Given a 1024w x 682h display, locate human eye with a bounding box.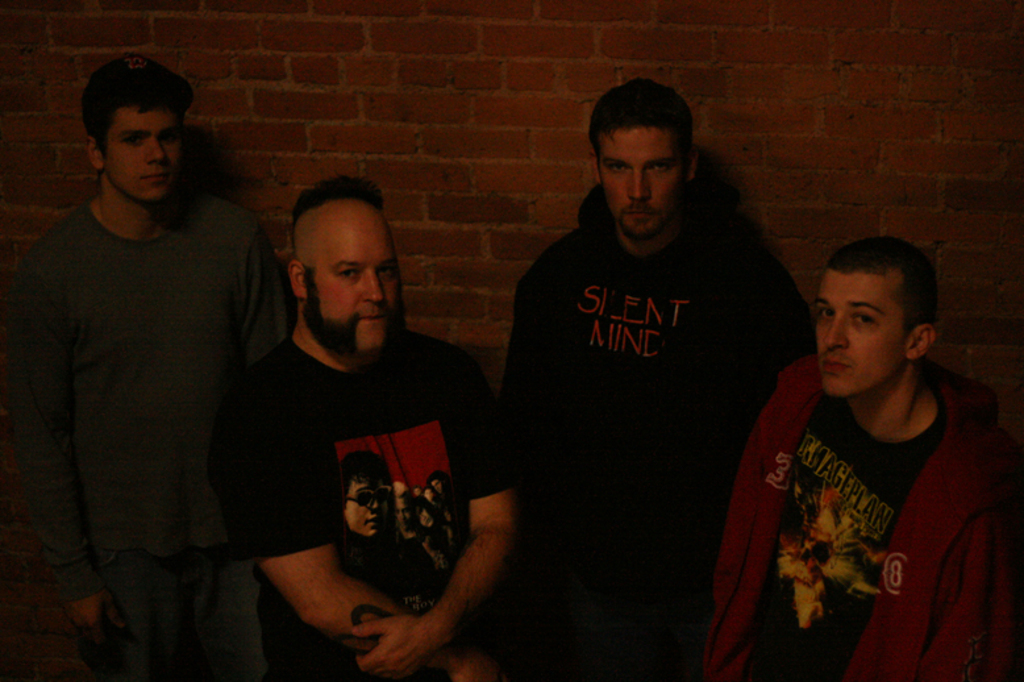
Located: rect(124, 128, 143, 150).
